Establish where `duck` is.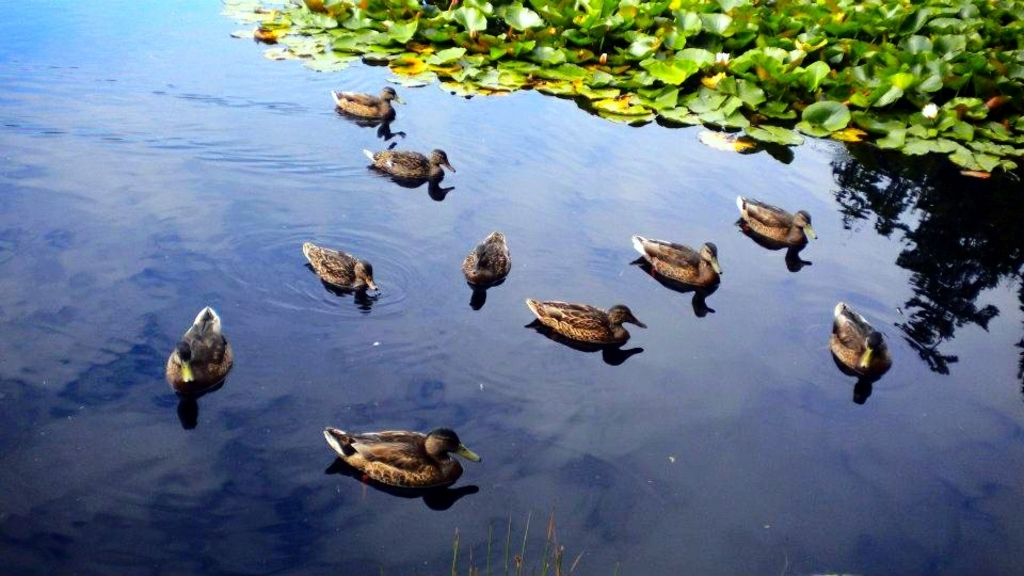
Established at (725,203,819,251).
